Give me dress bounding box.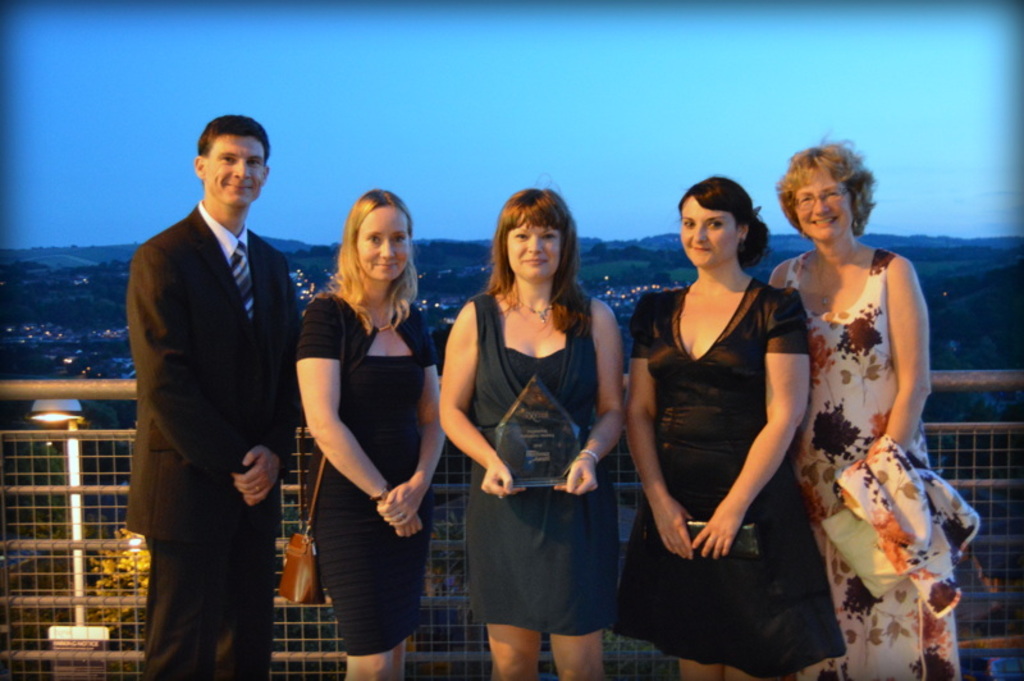
l=287, t=284, r=434, b=653.
